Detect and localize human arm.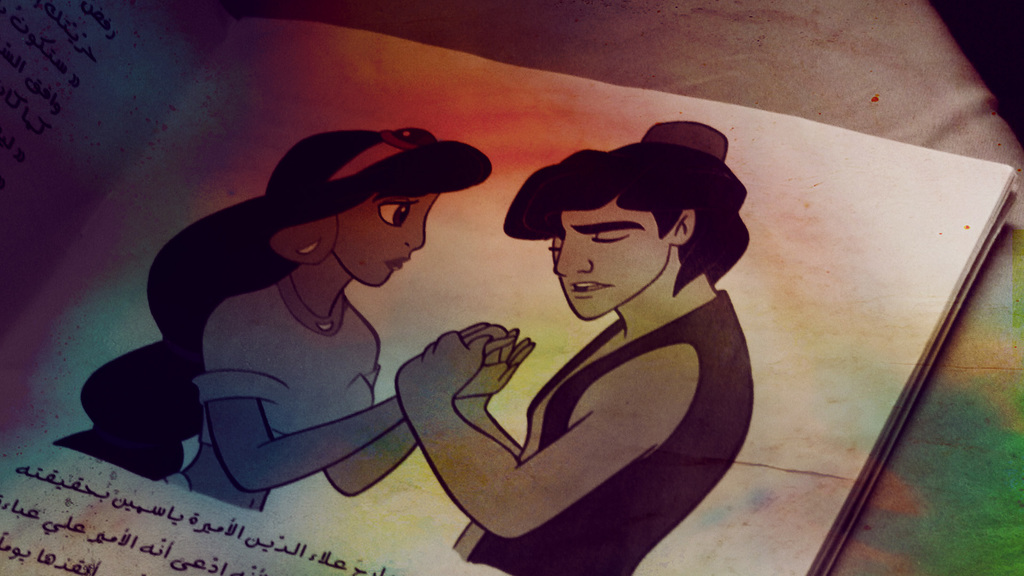
Localized at pyautogui.locateOnScreen(403, 273, 678, 555).
